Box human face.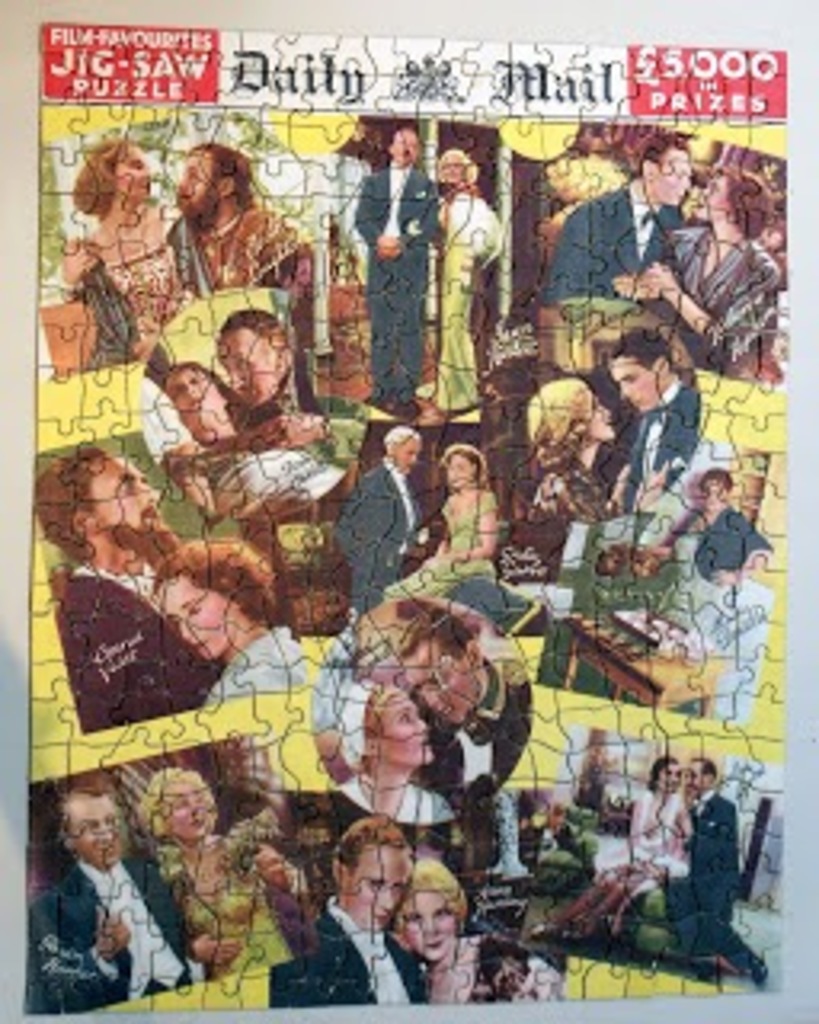
region(202, 326, 278, 410).
